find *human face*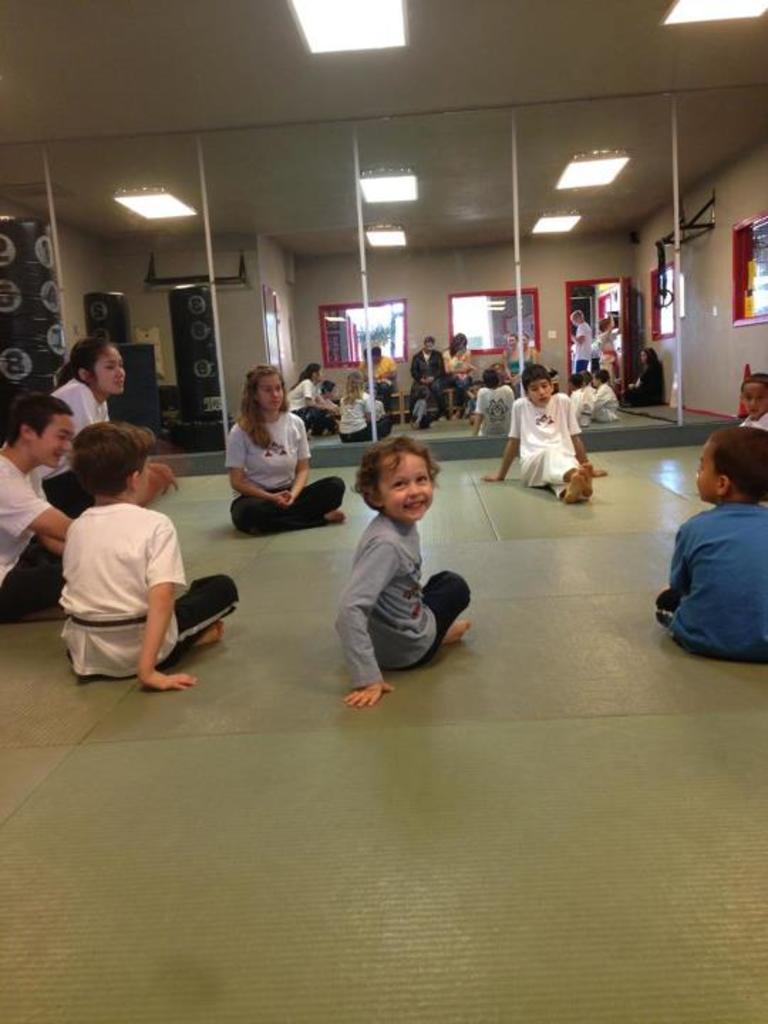
BBox(698, 442, 718, 501)
